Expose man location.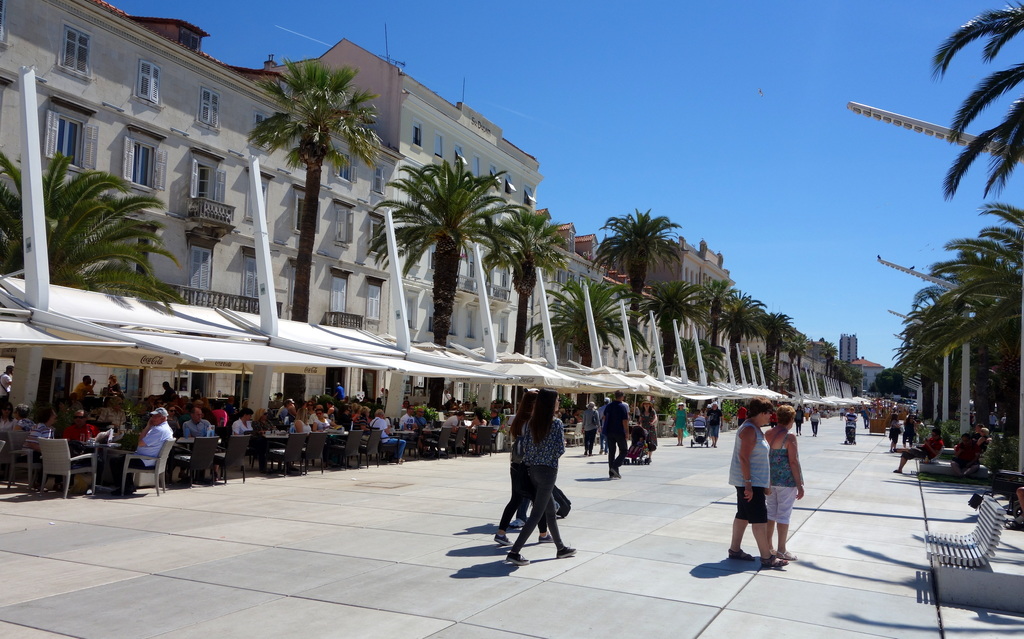
Exposed at {"x1": 437, "y1": 410, "x2": 466, "y2": 453}.
